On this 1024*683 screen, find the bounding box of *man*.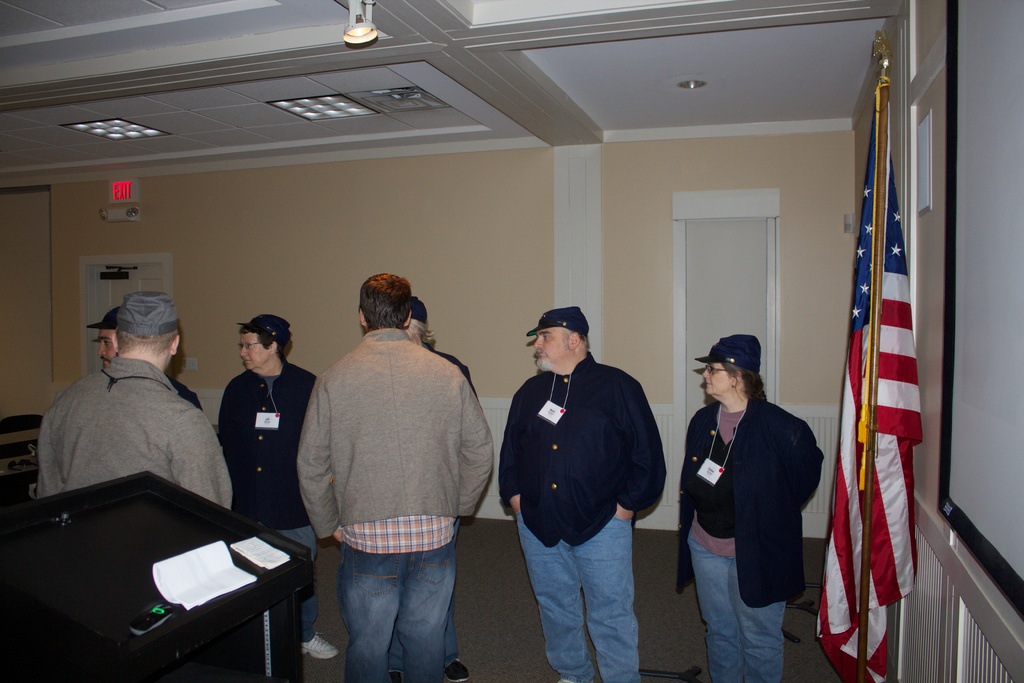
Bounding box: (223, 311, 333, 657).
